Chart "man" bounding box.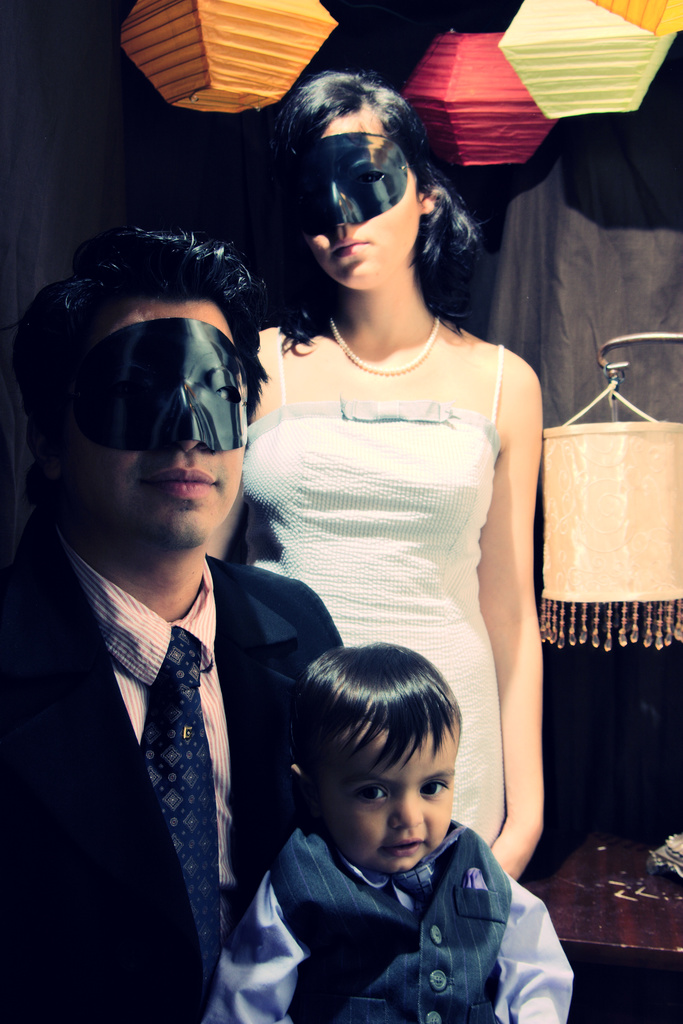
Charted: rect(0, 219, 344, 1014).
